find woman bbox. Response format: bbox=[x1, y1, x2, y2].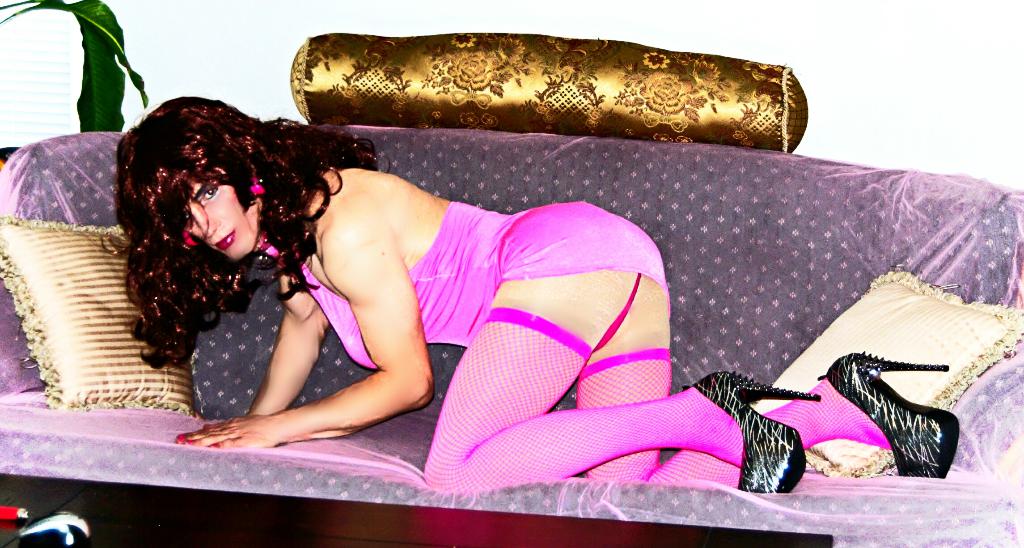
bbox=[116, 74, 837, 479].
